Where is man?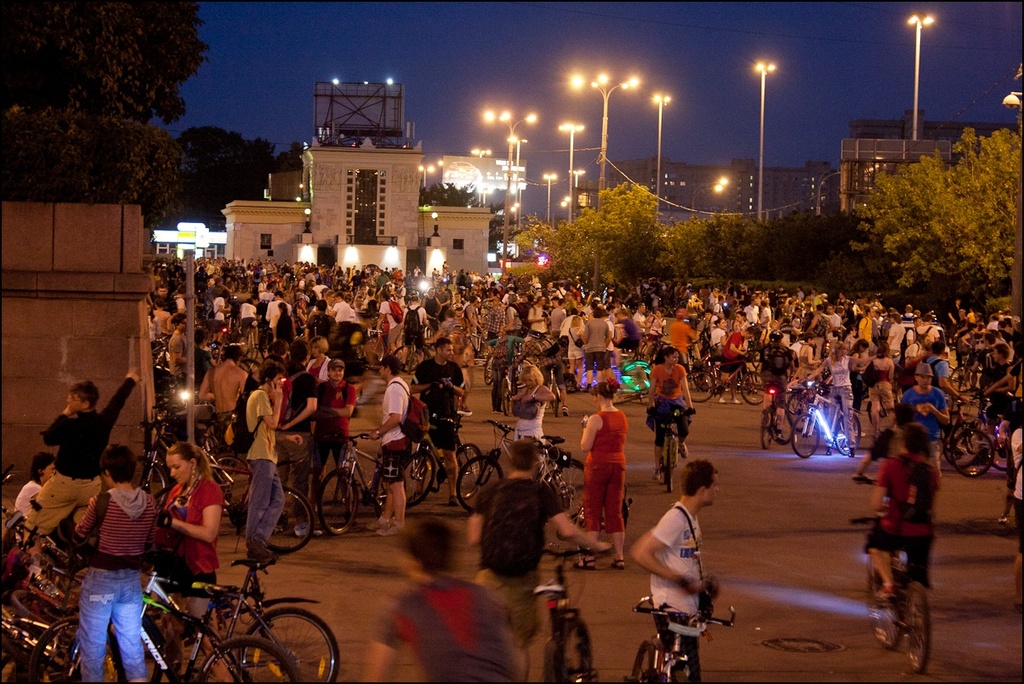
(x1=469, y1=437, x2=612, y2=683).
